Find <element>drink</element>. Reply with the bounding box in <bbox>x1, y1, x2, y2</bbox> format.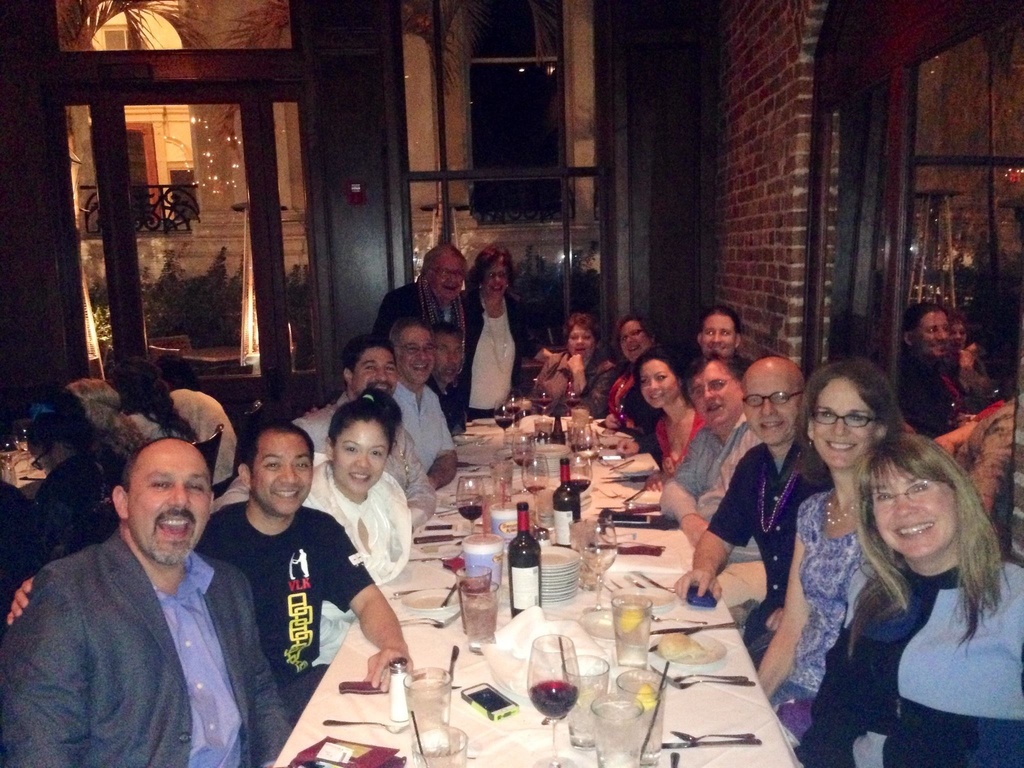
<bbox>552, 460, 582, 552</bbox>.
